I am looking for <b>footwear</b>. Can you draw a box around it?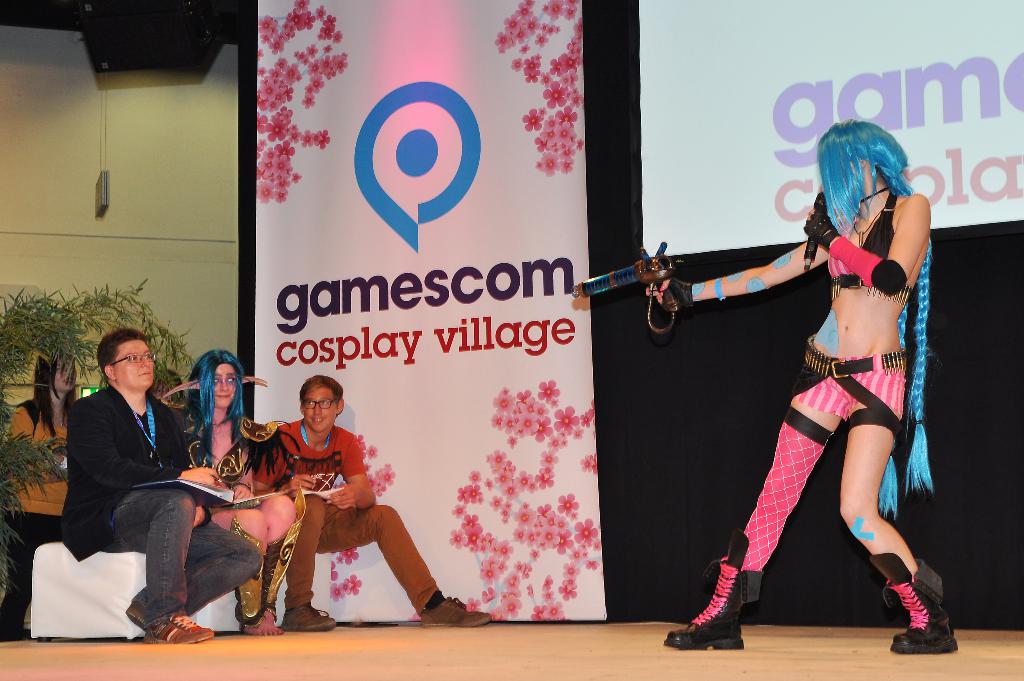
Sure, the bounding box is Rect(871, 549, 960, 655).
